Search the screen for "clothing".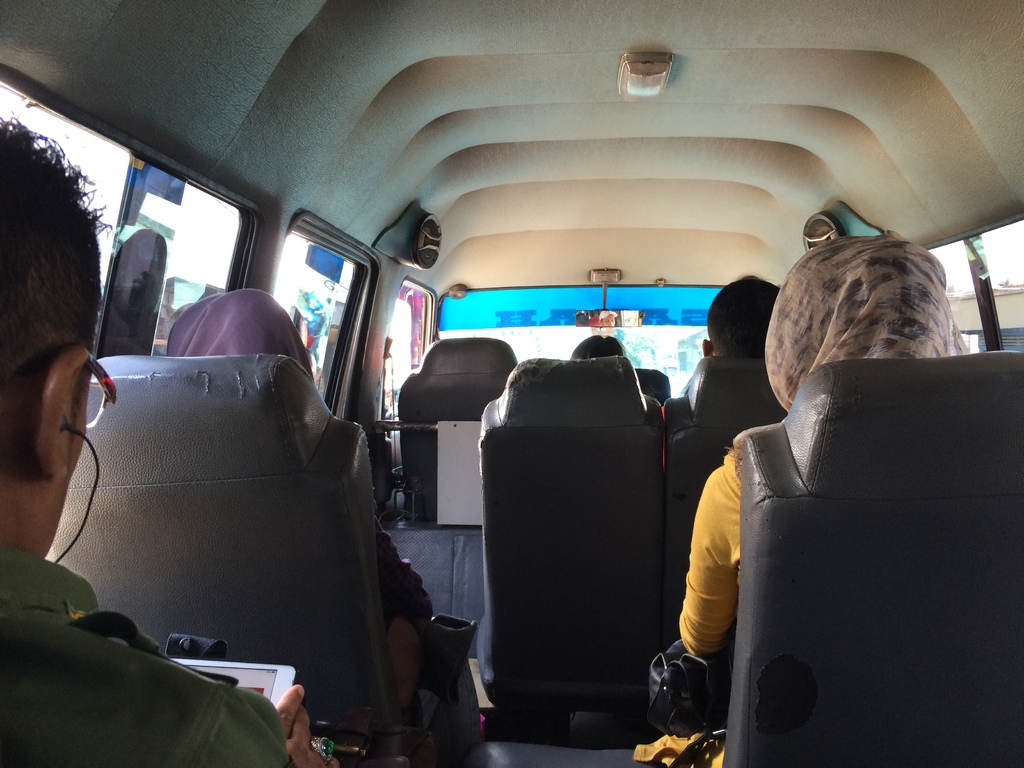
Found at pyautogui.locateOnScreen(0, 547, 288, 766).
